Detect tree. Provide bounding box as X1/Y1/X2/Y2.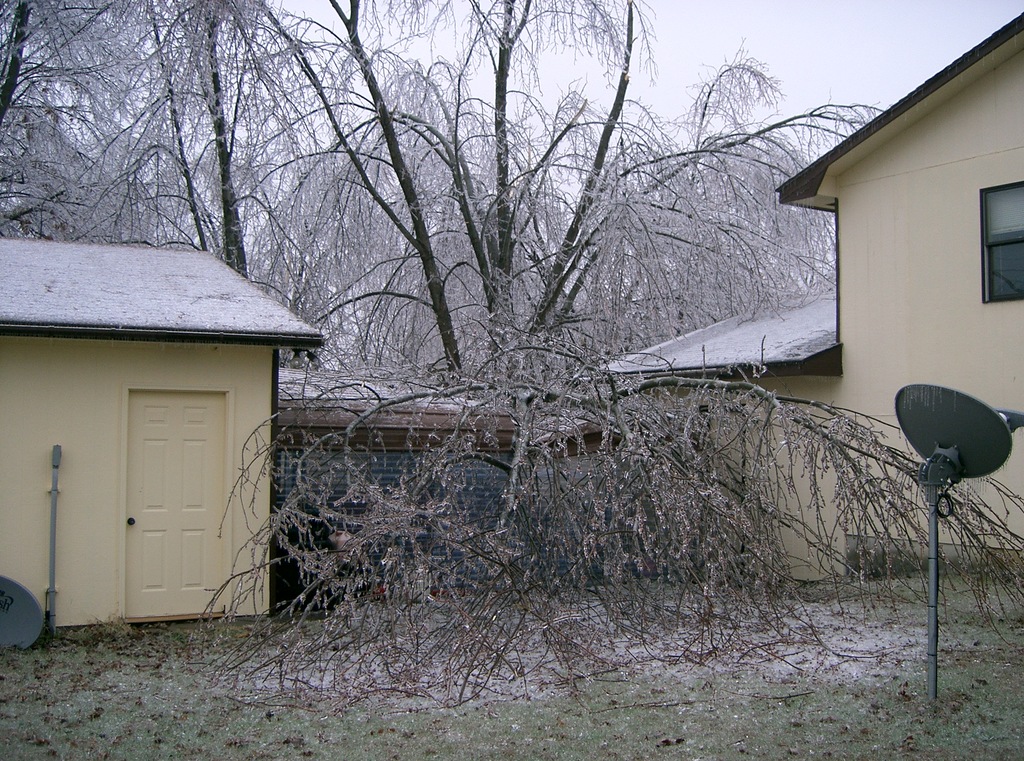
82/0/964/651.
